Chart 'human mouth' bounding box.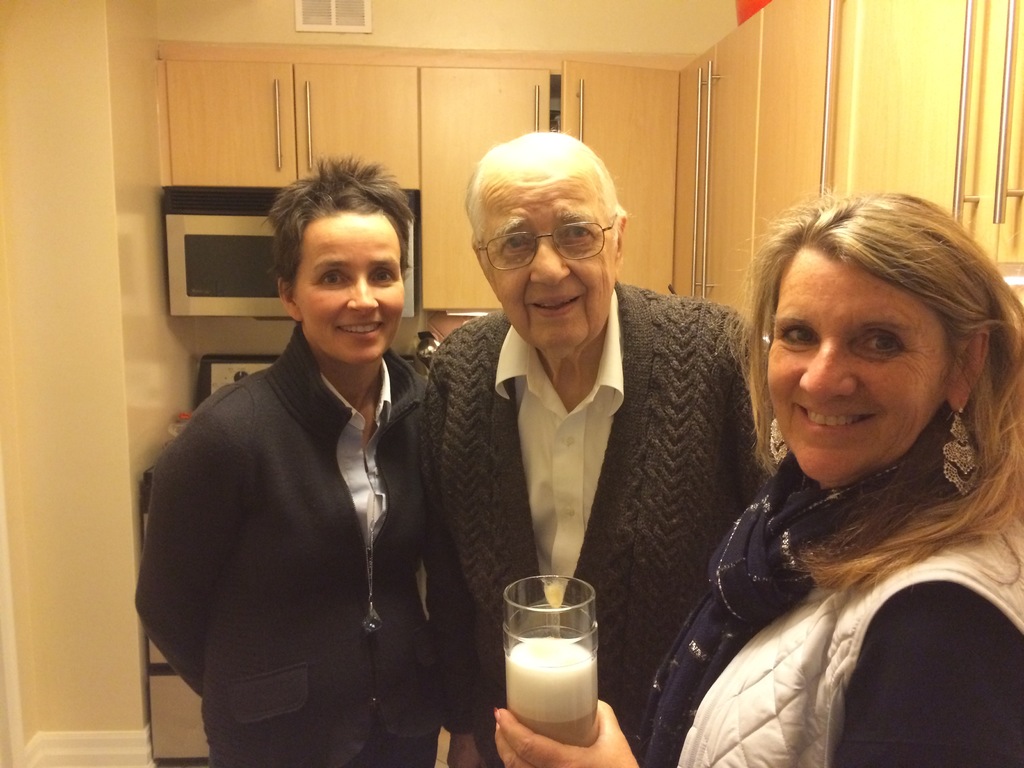
Charted: 794,404,877,429.
